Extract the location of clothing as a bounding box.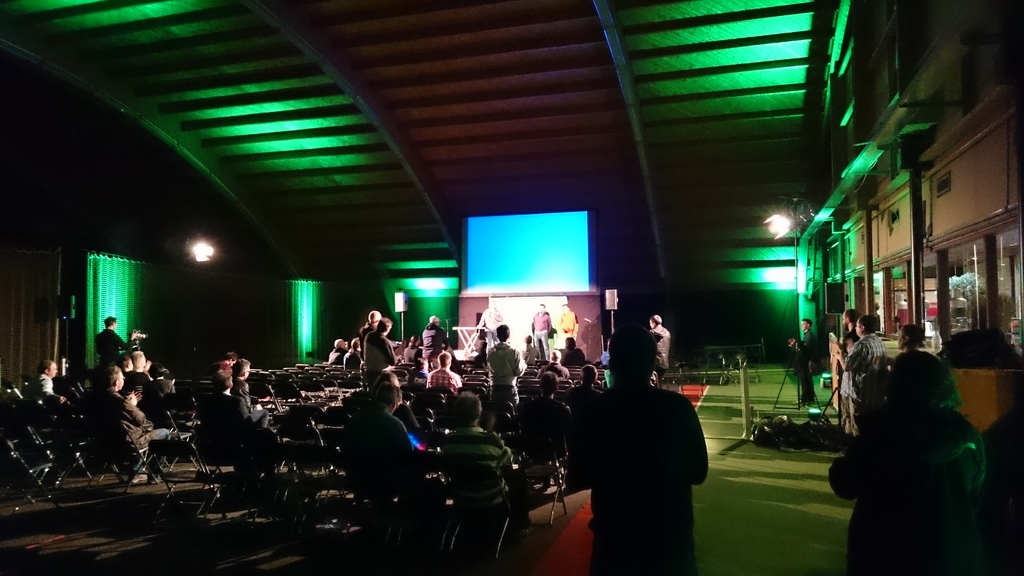
x1=422, y1=324, x2=445, y2=371.
